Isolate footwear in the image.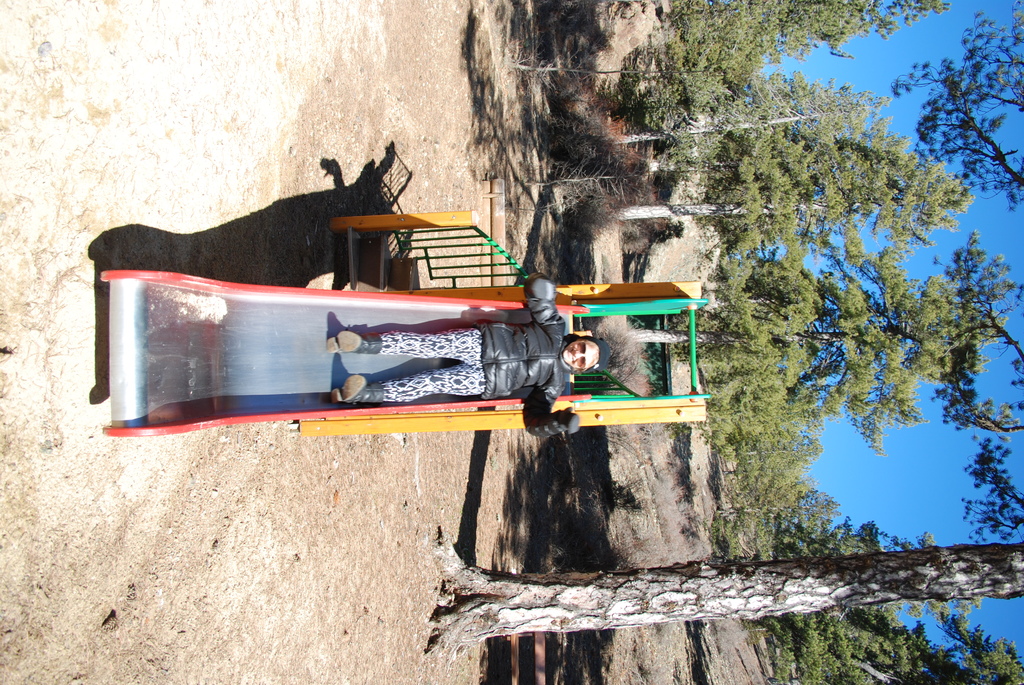
Isolated region: (326,329,385,355).
